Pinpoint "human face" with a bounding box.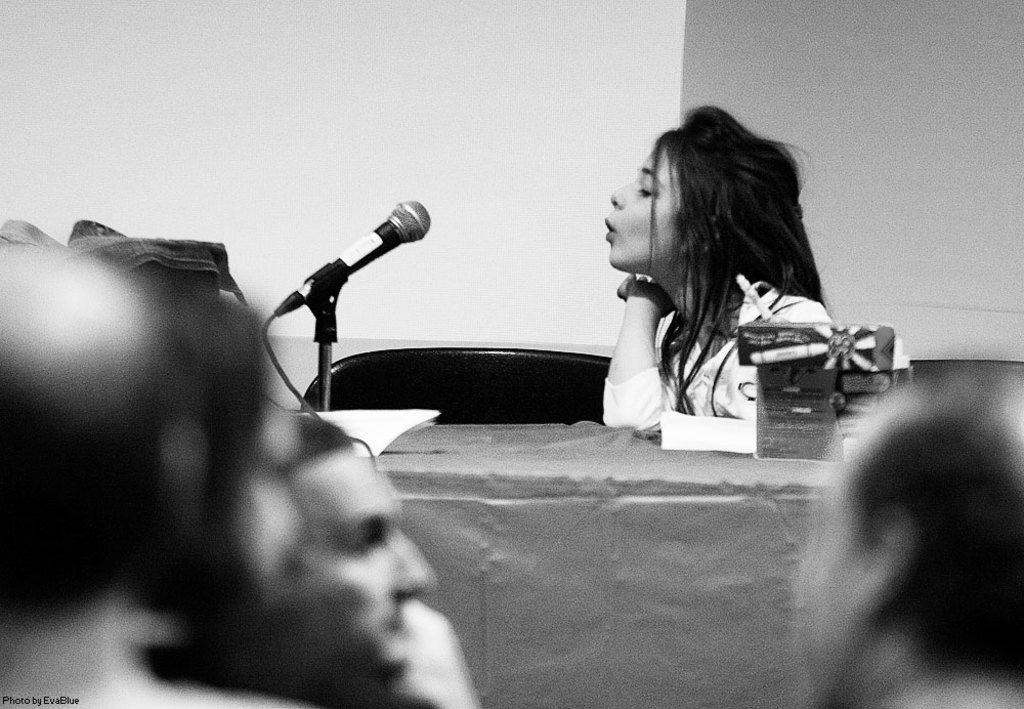
box=[612, 148, 699, 275].
